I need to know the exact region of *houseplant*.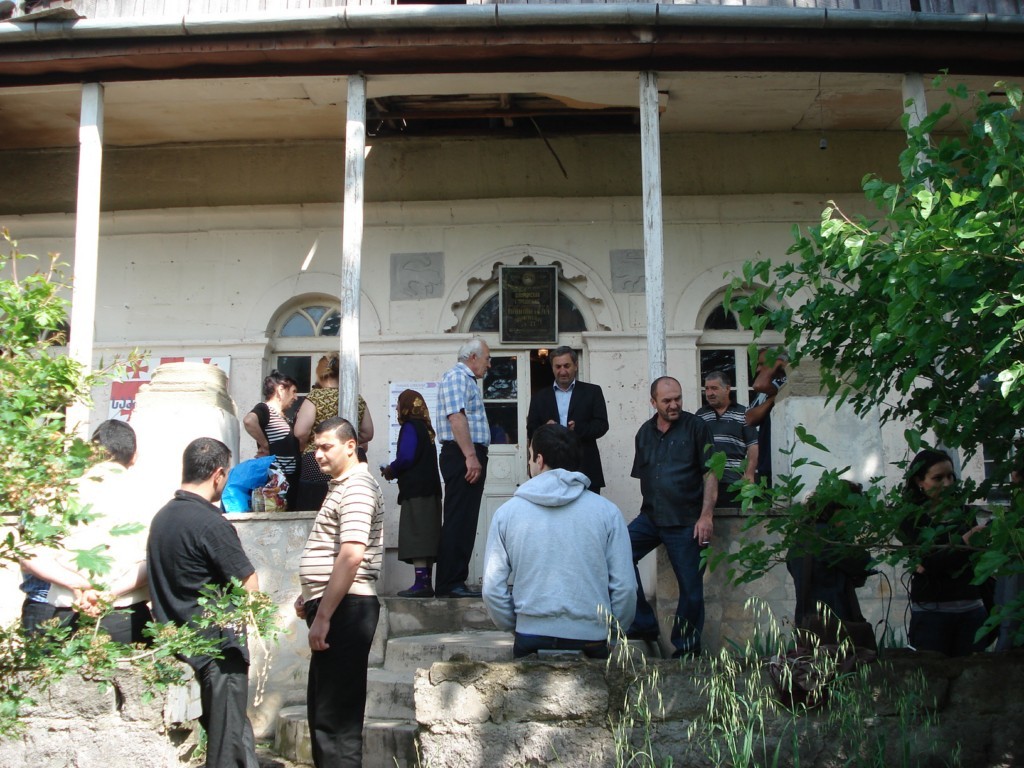
Region: 682:601:996:767.
